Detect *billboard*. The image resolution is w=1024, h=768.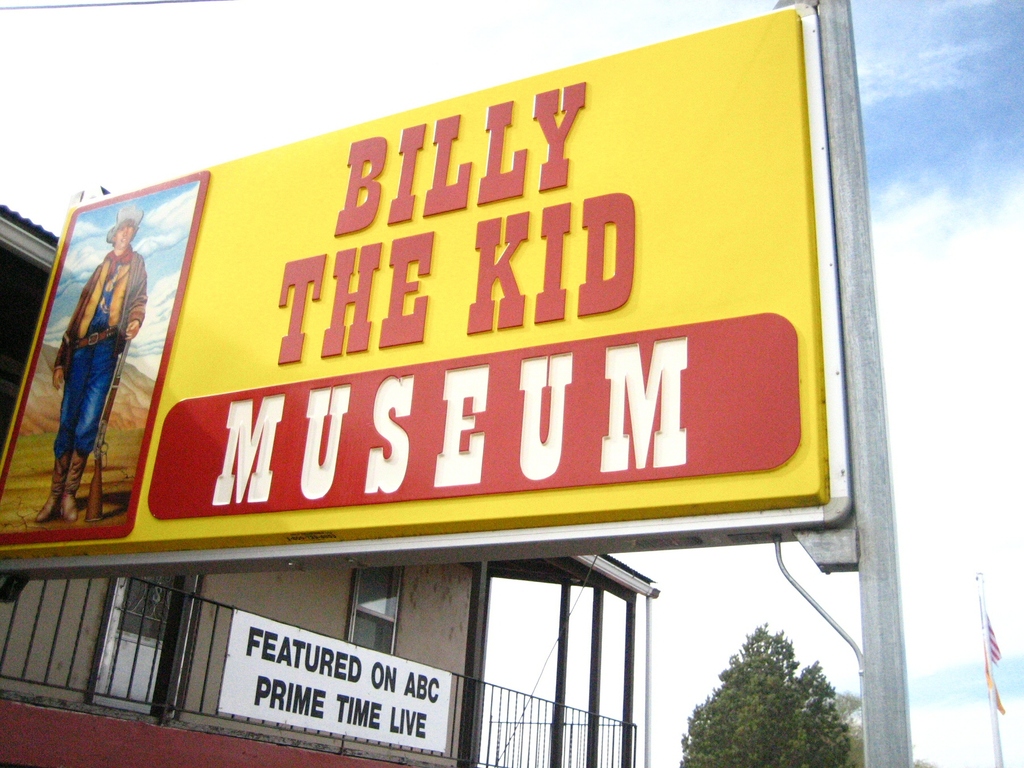
bbox(41, 10, 856, 660).
